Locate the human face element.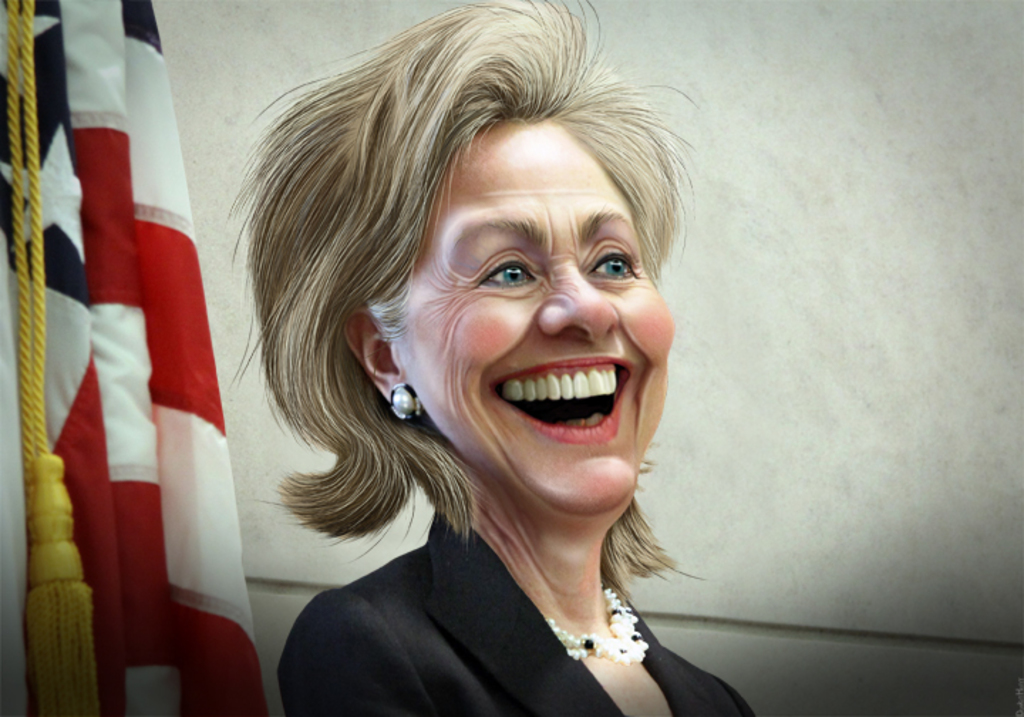
Element bbox: (397, 124, 676, 508).
